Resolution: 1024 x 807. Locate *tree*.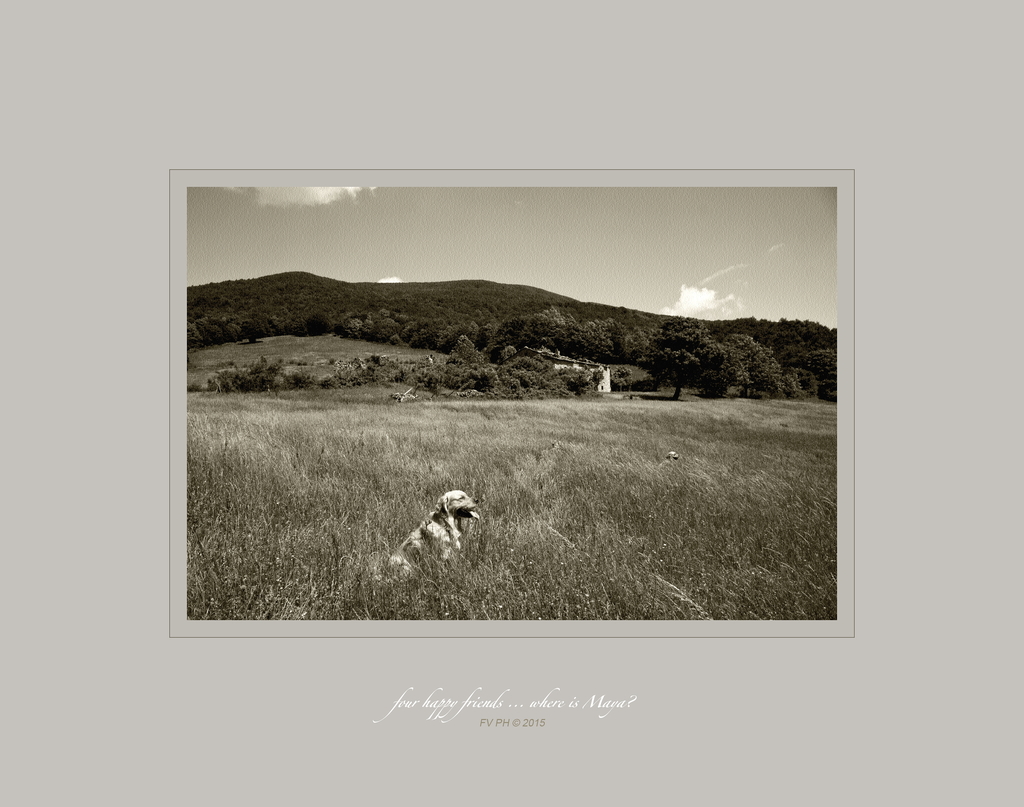
rect(438, 323, 488, 410).
